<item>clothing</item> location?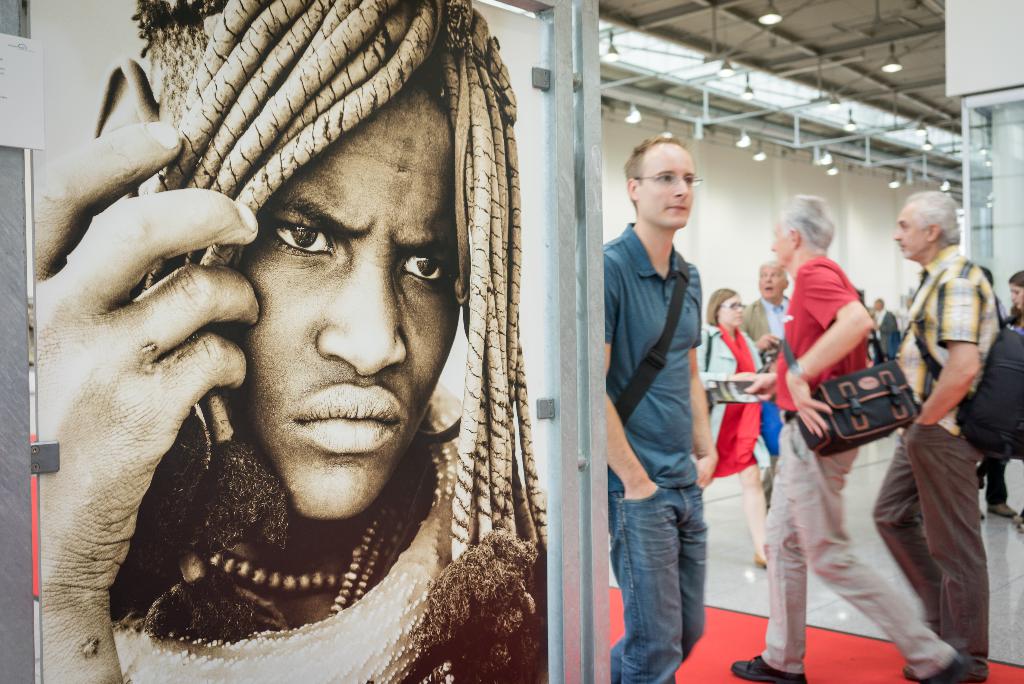
l=744, t=254, r=931, b=683
